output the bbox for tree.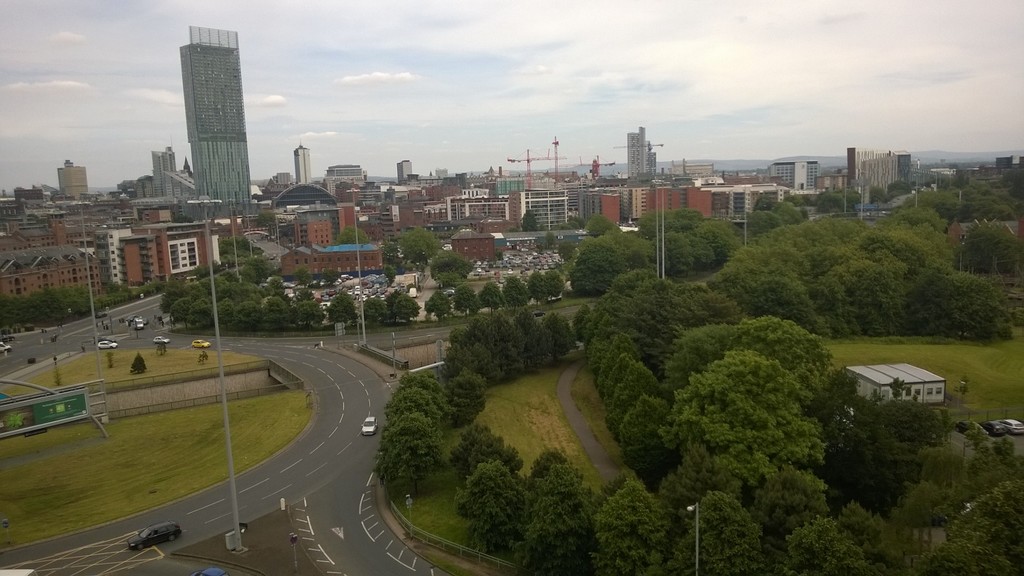
{"x1": 452, "y1": 283, "x2": 481, "y2": 312}.
